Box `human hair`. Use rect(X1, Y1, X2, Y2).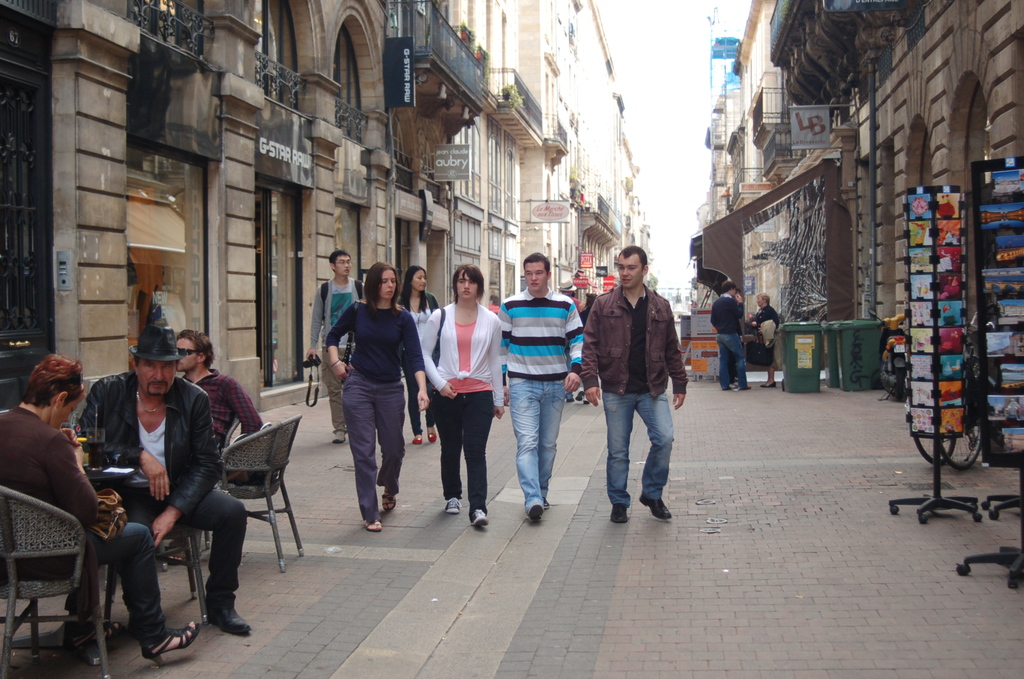
rect(403, 265, 428, 313).
